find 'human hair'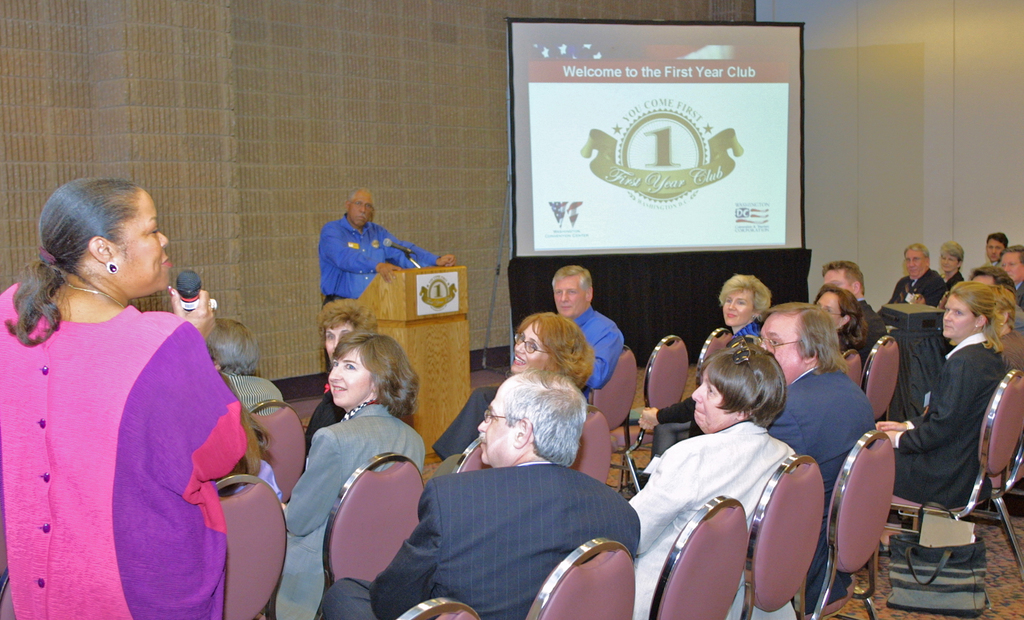
[346, 186, 378, 215]
